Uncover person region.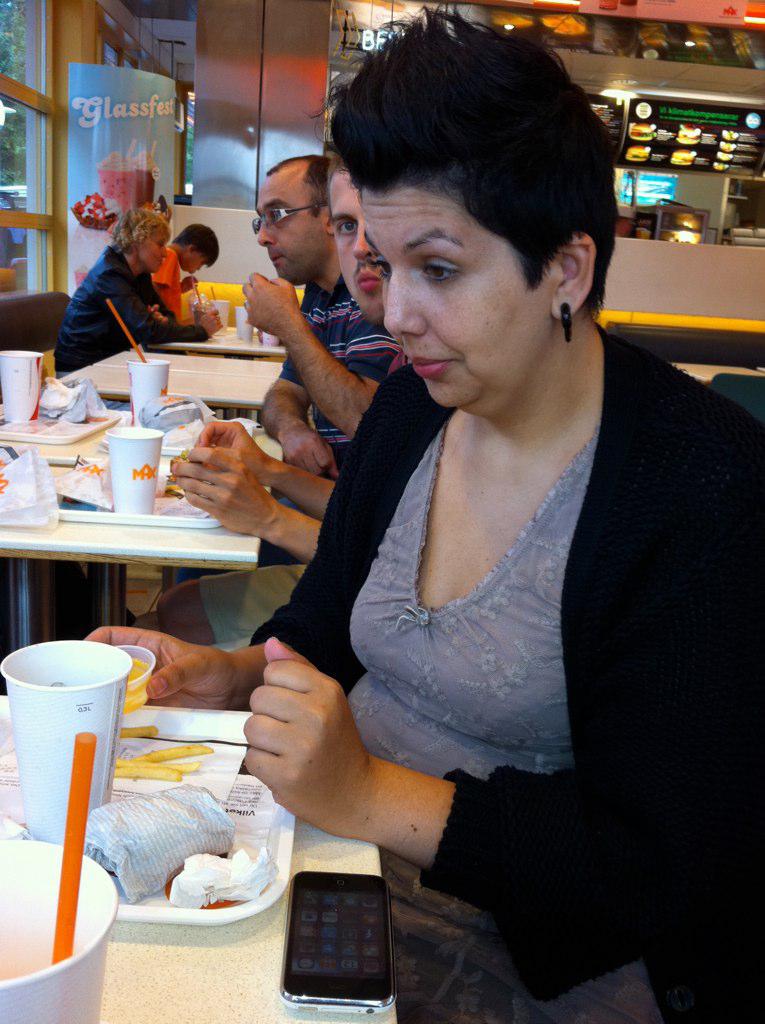
Uncovered: 170,142,418,587.
